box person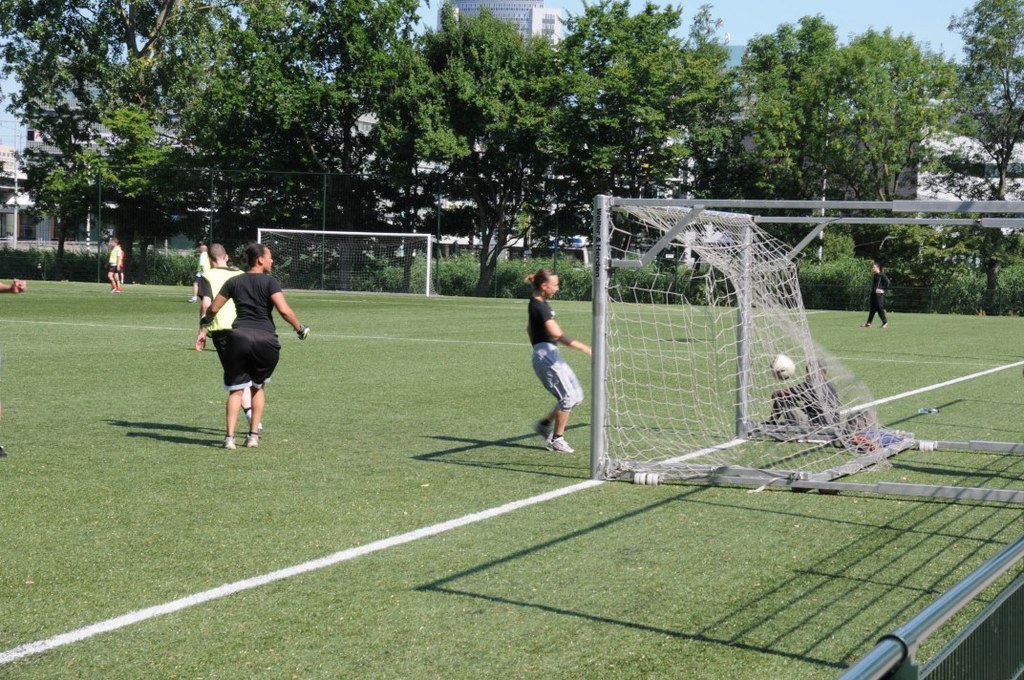
select_region(767, 354, 934, 448)
